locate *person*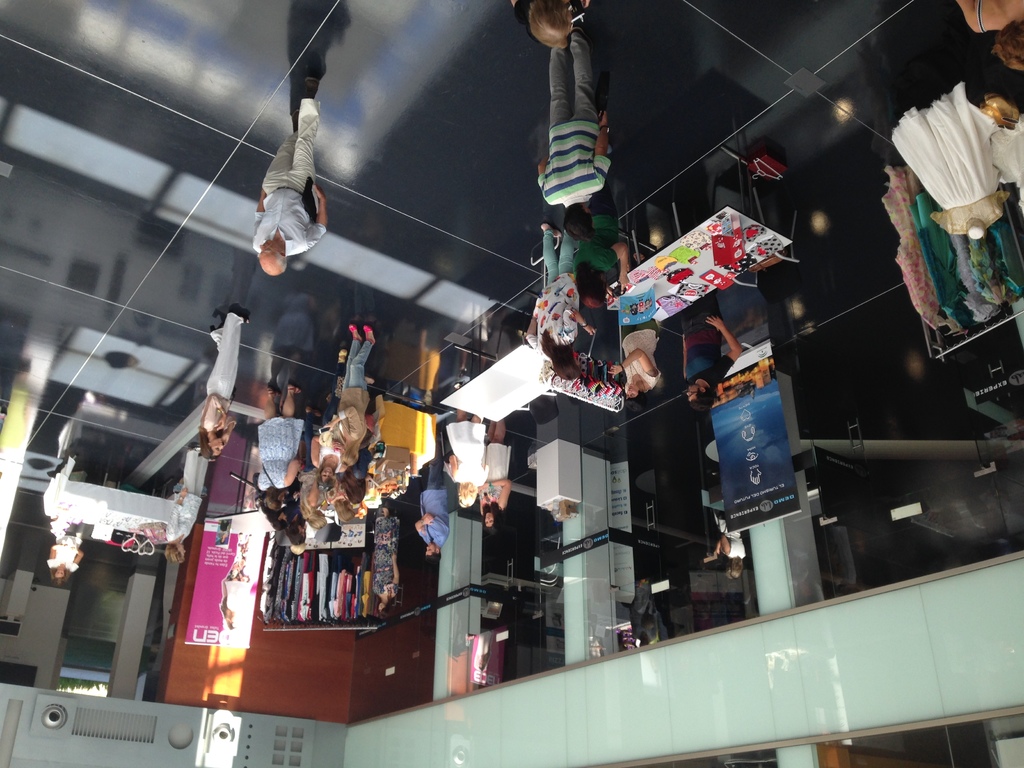
Rect(474, 415, 514, 532)
